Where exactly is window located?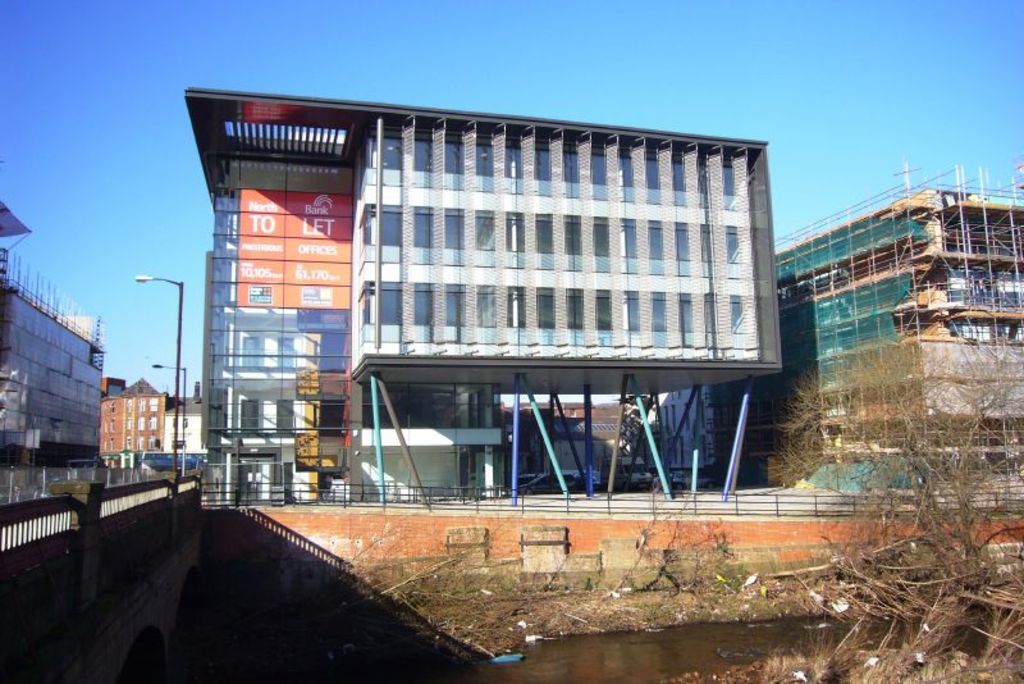
Its bounding box is bbox(374, 384, 468, 443).
